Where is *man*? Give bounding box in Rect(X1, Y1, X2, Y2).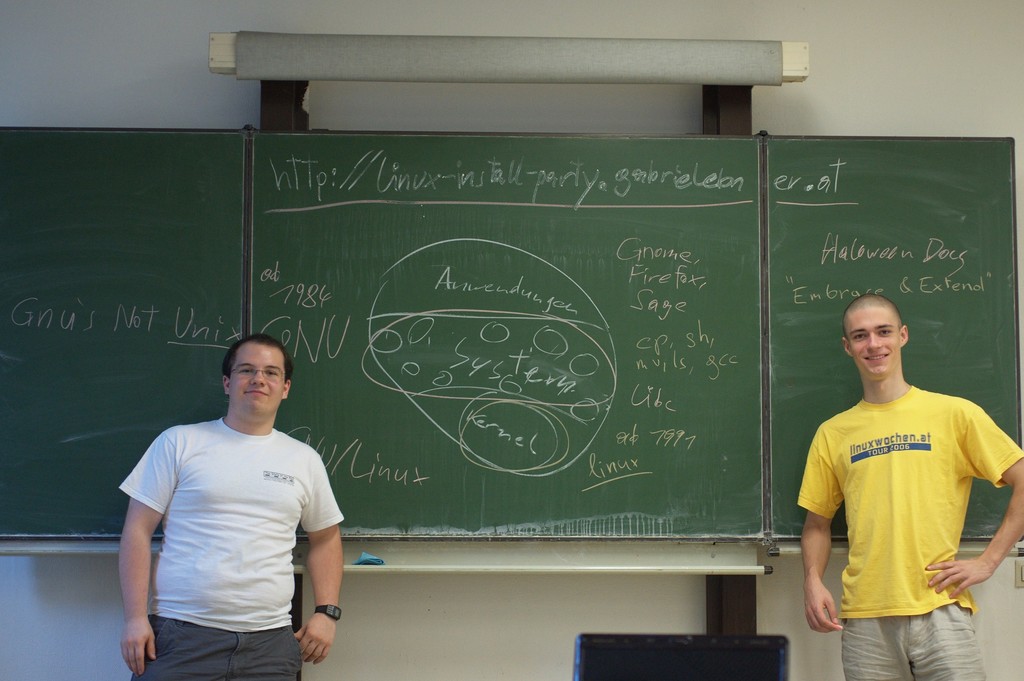
Rect(116, 332, 344, 680).
